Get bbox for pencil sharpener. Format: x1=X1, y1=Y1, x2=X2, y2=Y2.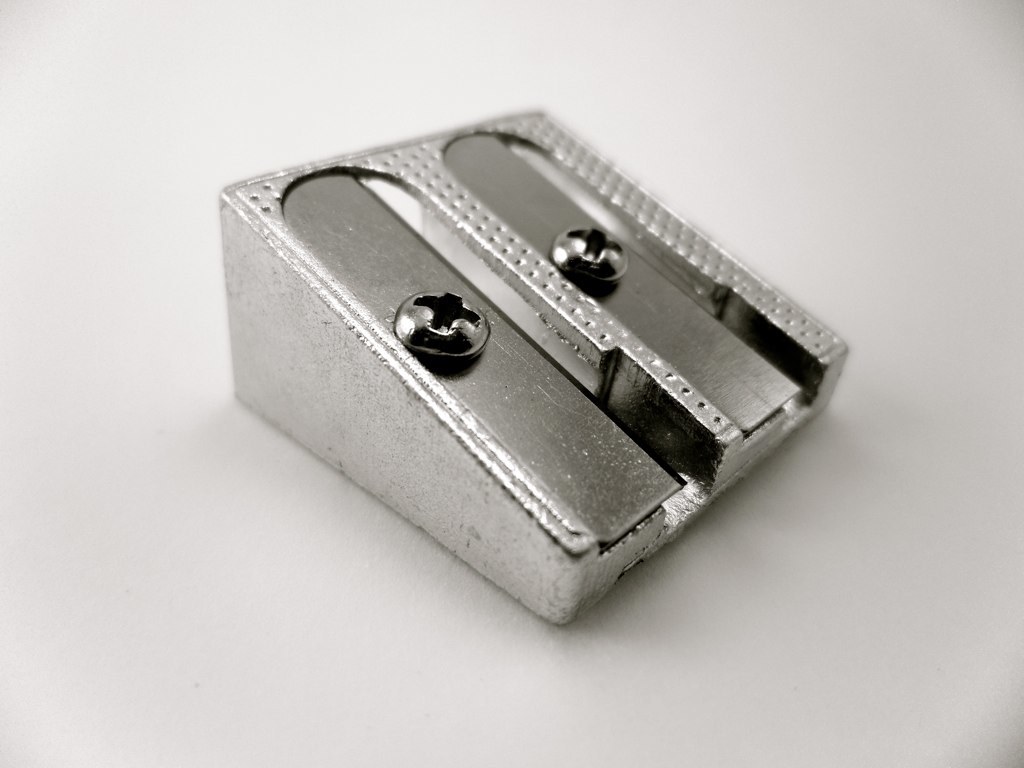
x1=220, y1=103, x2=851, y2=632.
